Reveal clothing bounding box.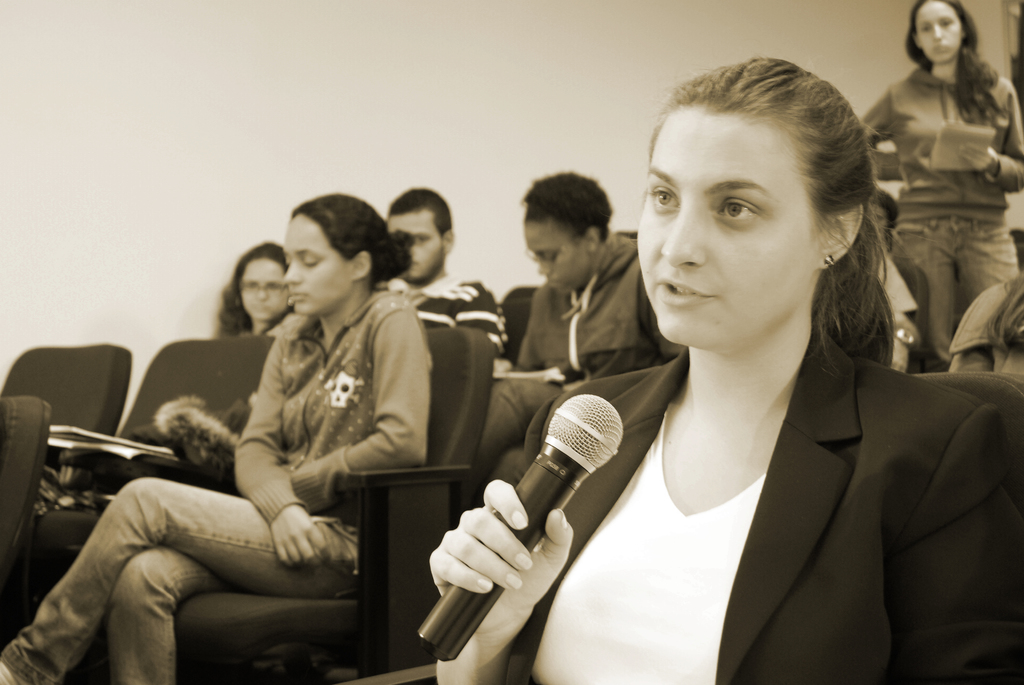
Revealed: <box>8,282,437,684</box>.
